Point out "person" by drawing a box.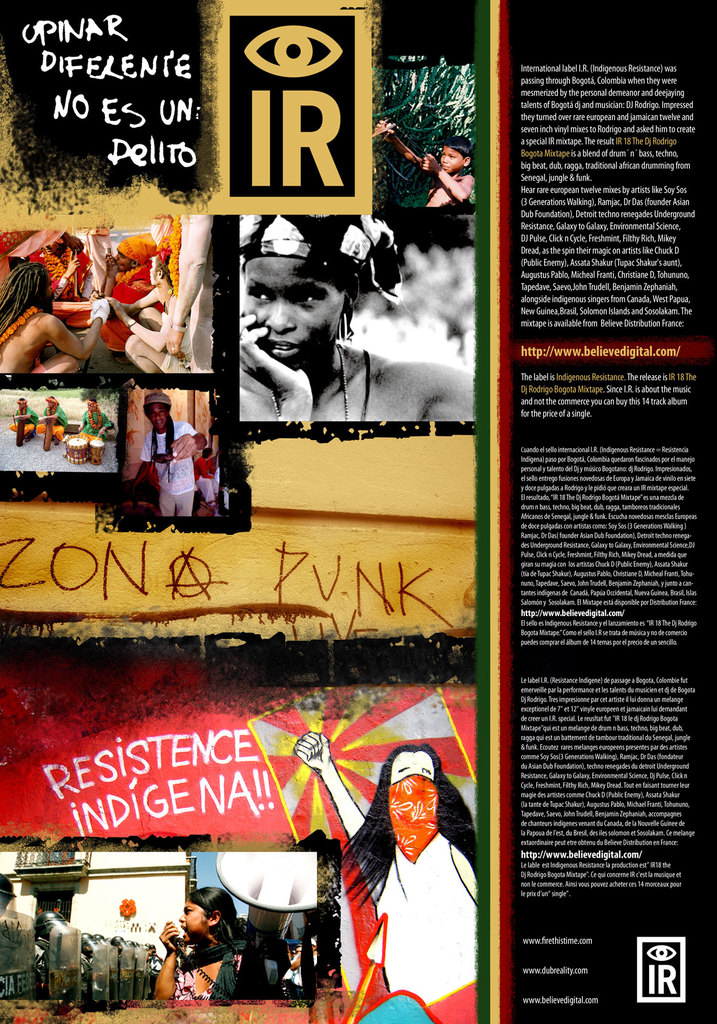
Rect(335, 712, 479, 1001).
